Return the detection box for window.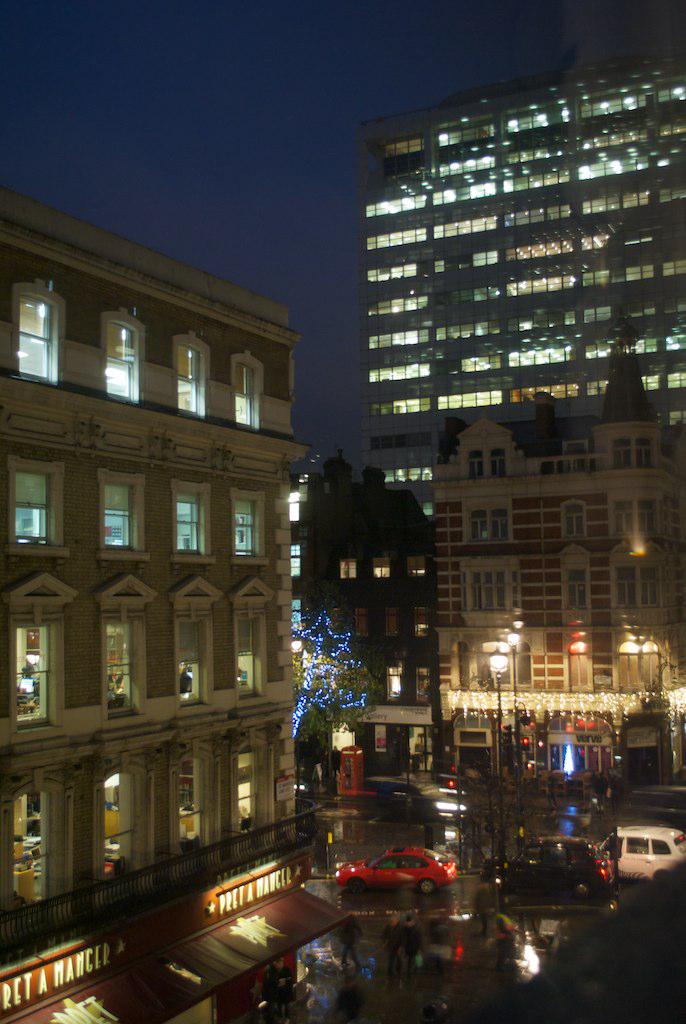
{"left": 604, "top": 429, "right": 667, "bottom": 471}.
